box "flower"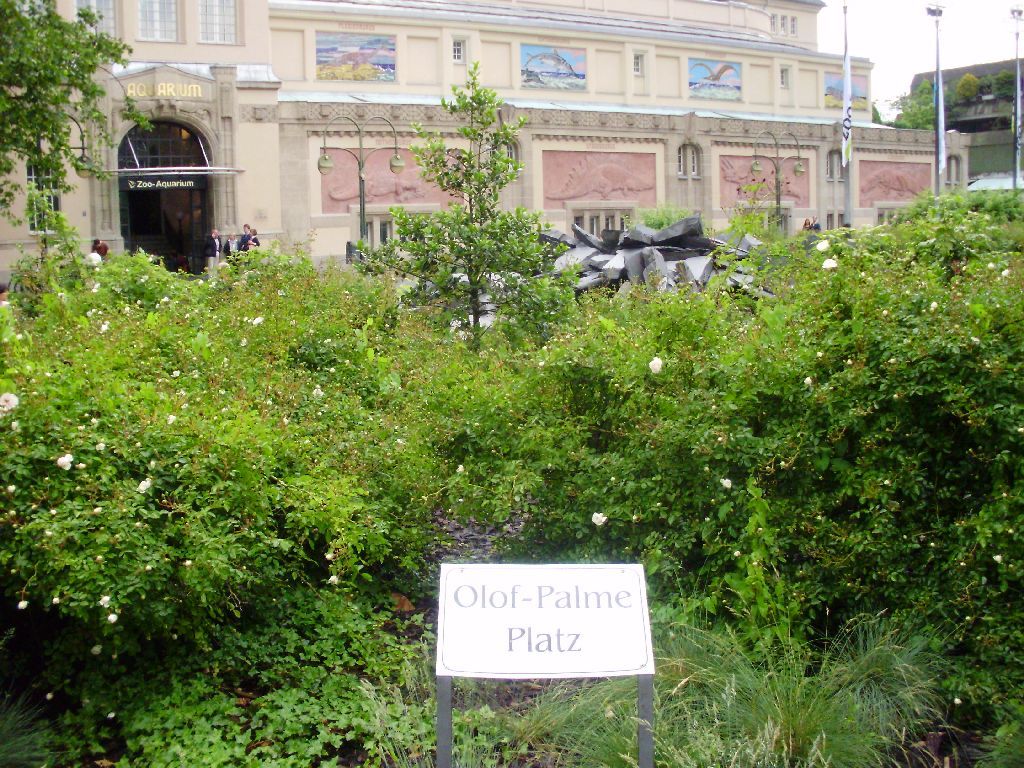
pyautogui.locateOnScreen(979, 259, 1006, 266)
